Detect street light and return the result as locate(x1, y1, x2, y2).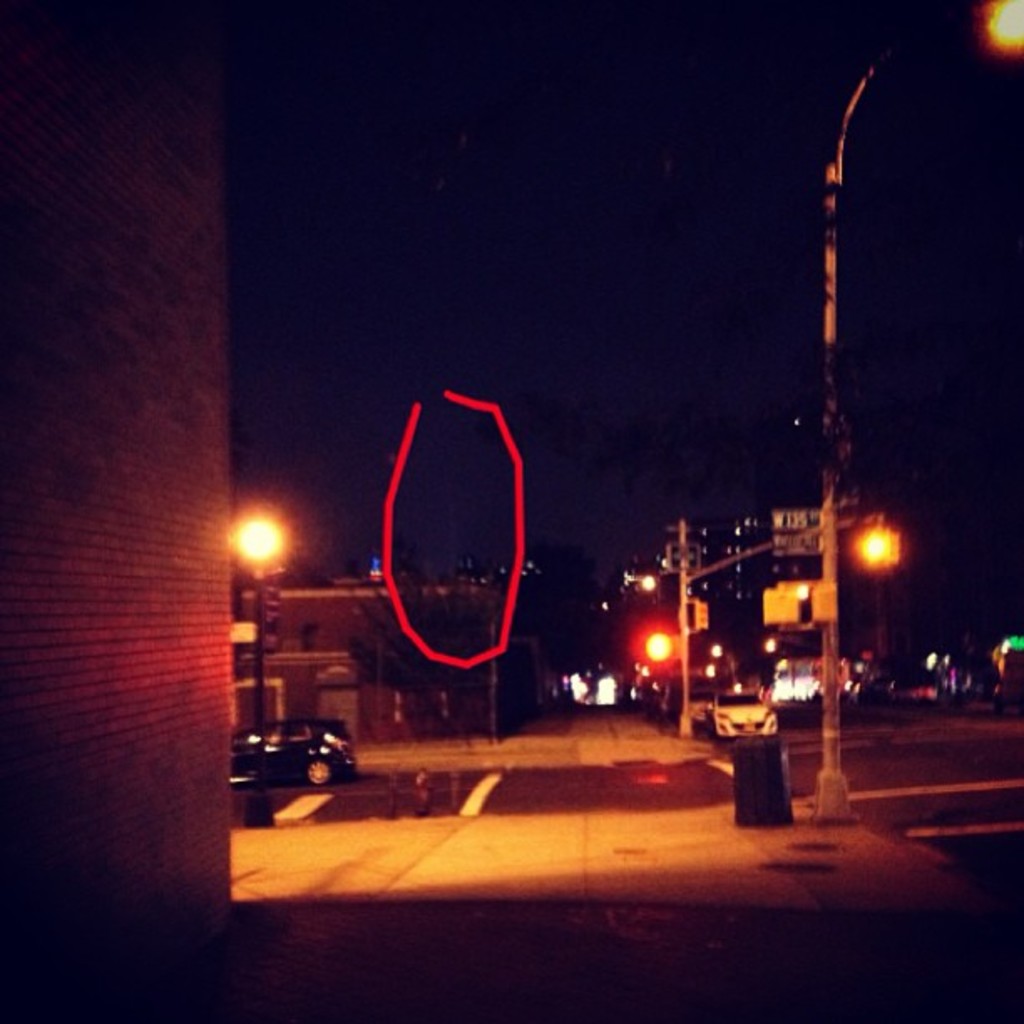
locate(780, 77, 979, 810).
